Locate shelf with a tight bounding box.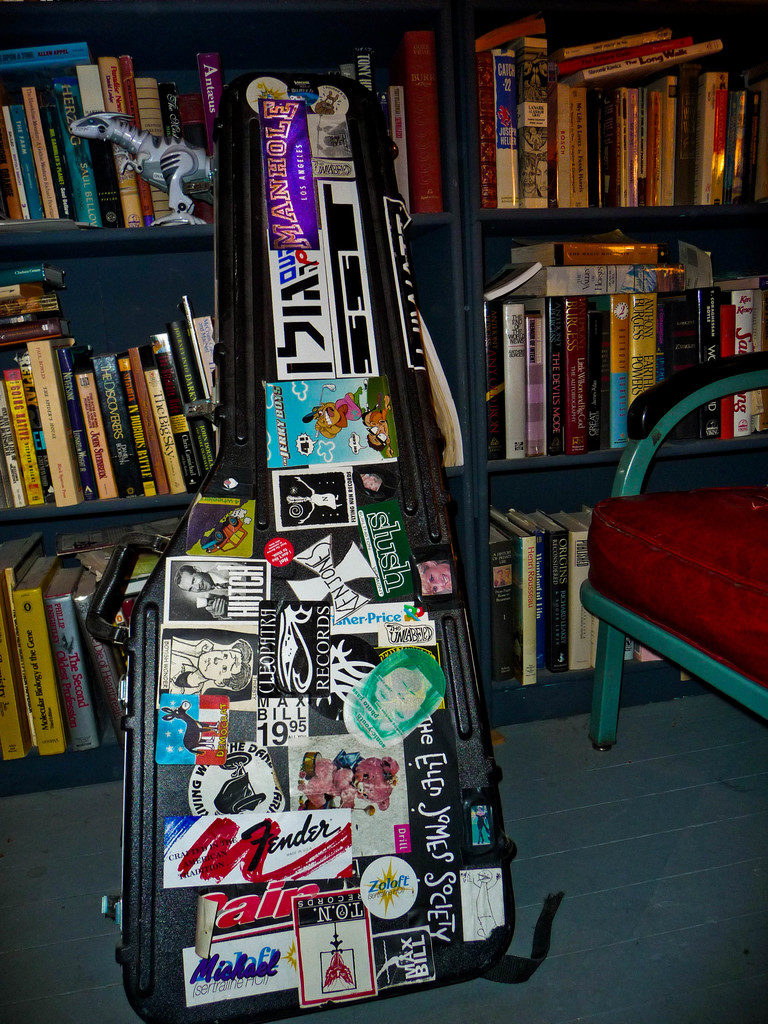
432/0/712/716.
